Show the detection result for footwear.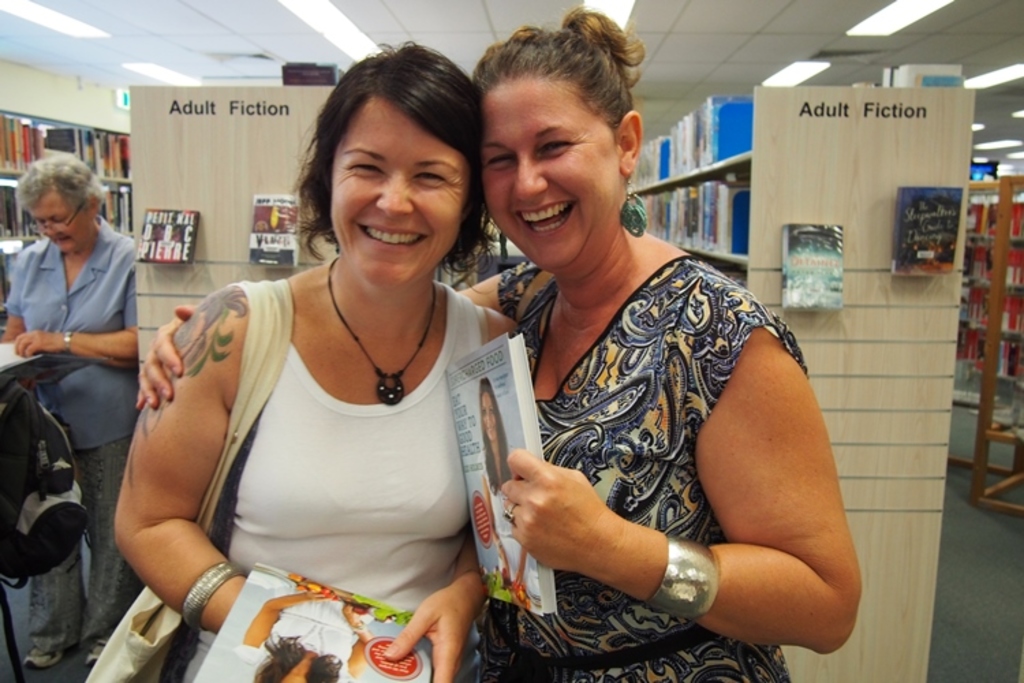
87:641:102:663.
